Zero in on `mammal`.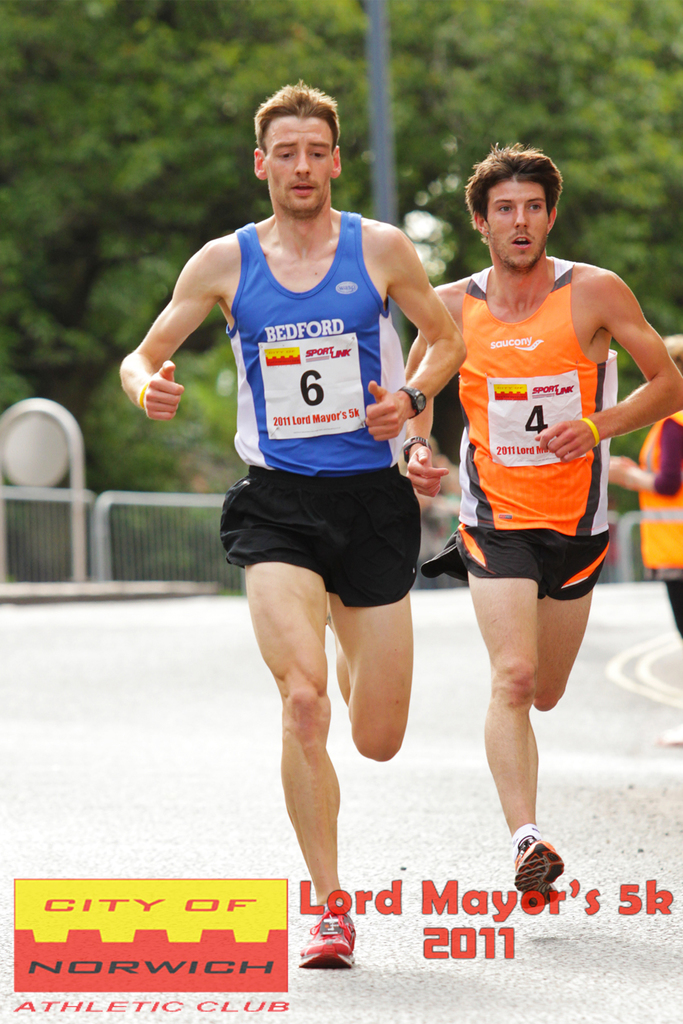
Zeroed in: <bbox>605, 333, 682, 747</bbox>.
